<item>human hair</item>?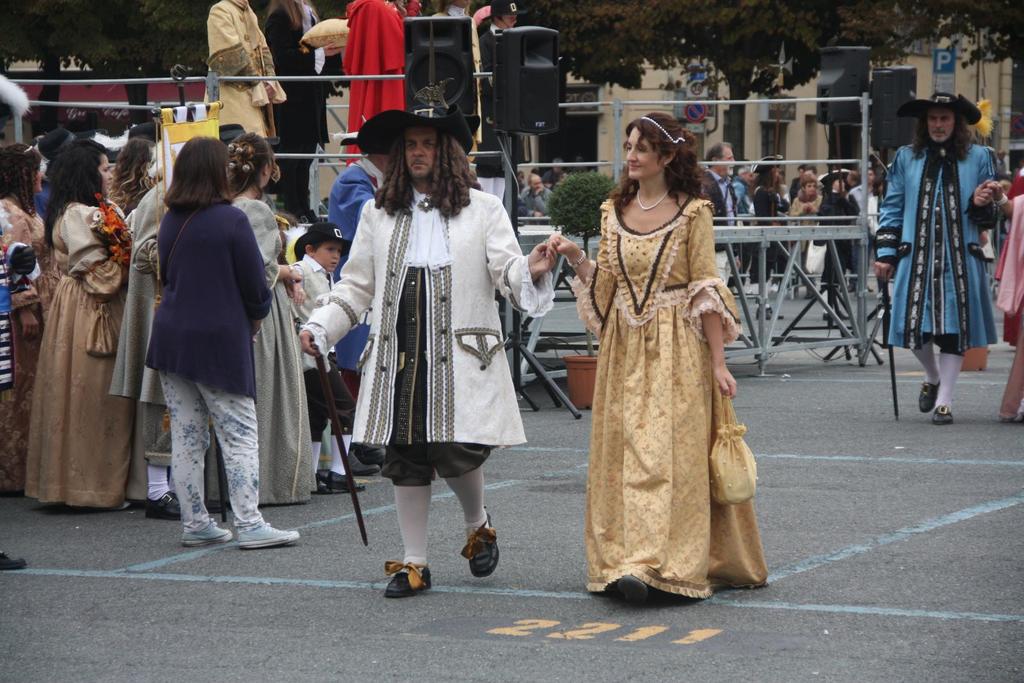
box(909, 109, 974, 166)
